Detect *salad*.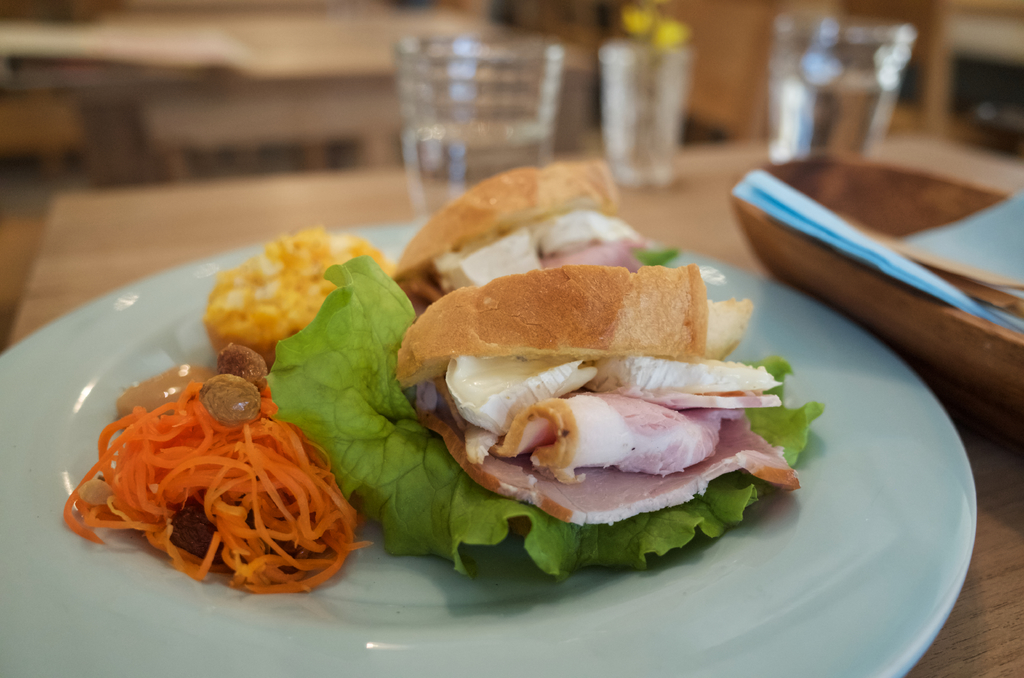
Detected at (left=52, top=257, right=828, bottom=585).
